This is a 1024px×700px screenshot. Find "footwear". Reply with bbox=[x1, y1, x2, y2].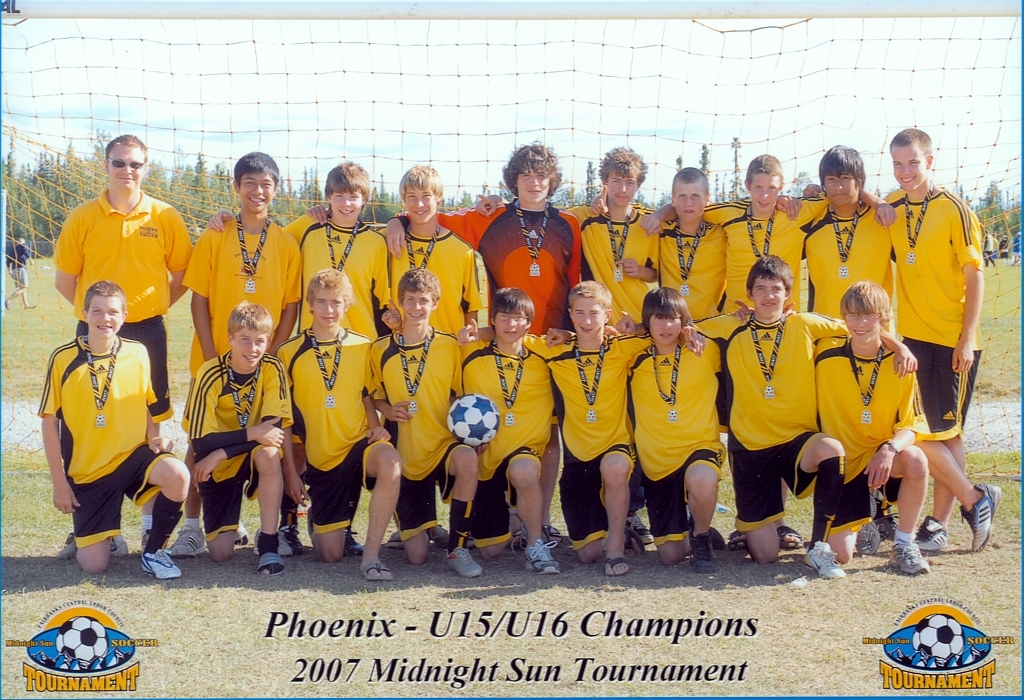
bbox=[108, 536, 128, 557].
